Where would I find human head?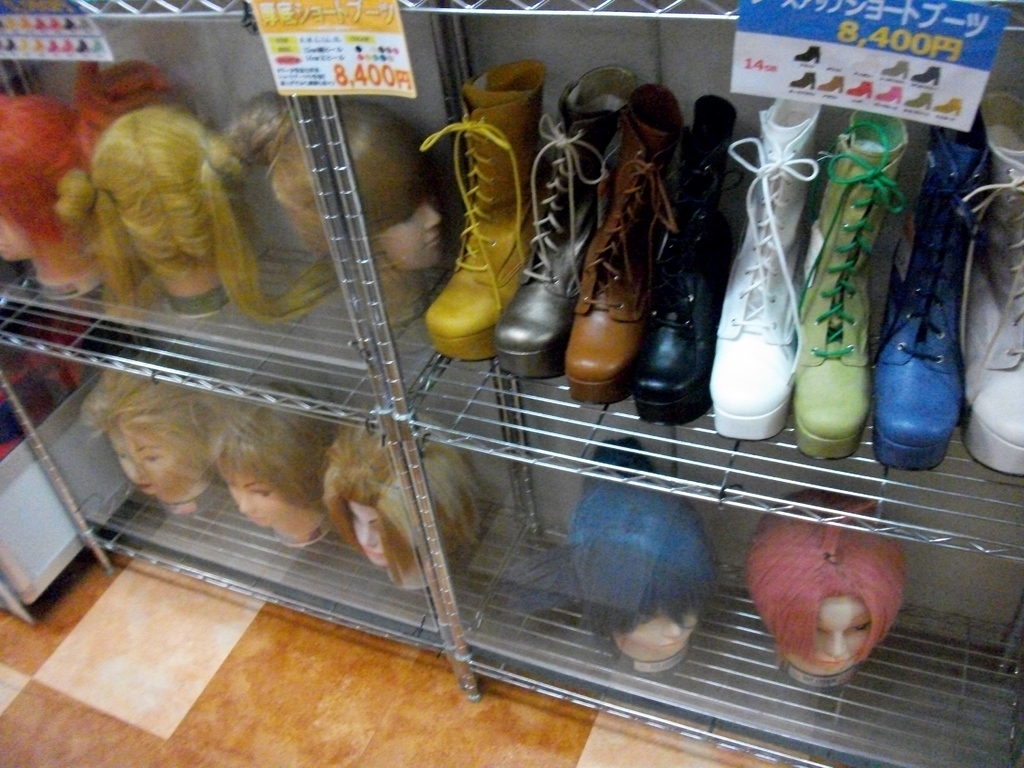
At 319:412:483:584.
